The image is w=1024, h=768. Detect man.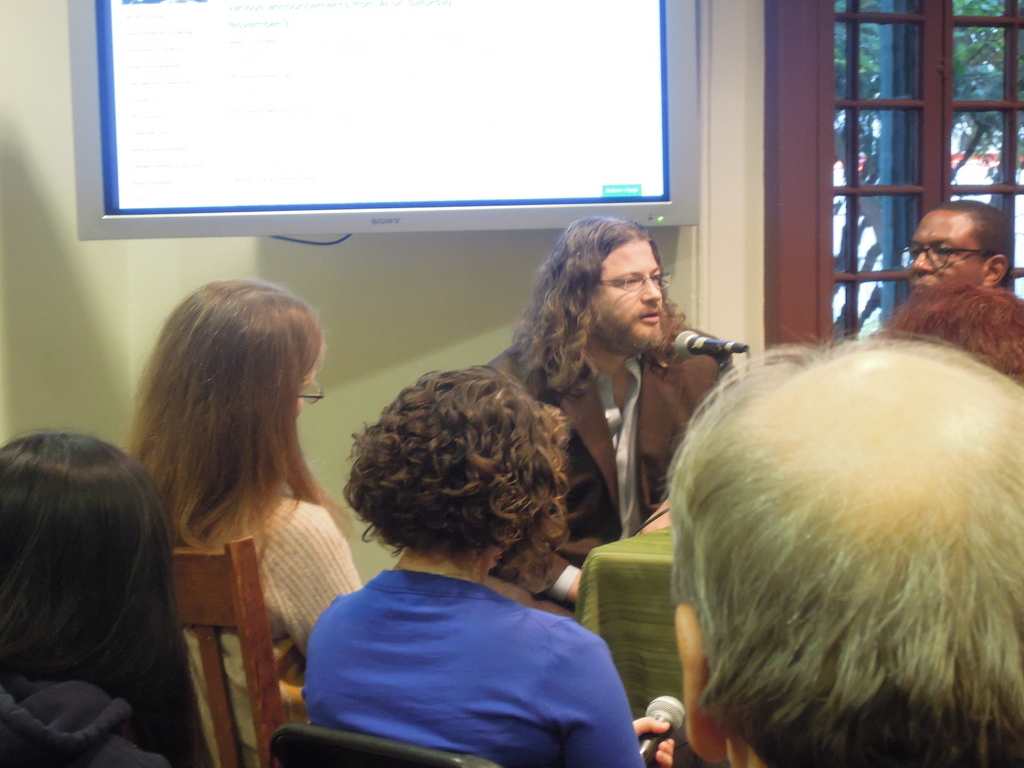
Detection: (left=673, top=323, right=1023, bottom=767).
